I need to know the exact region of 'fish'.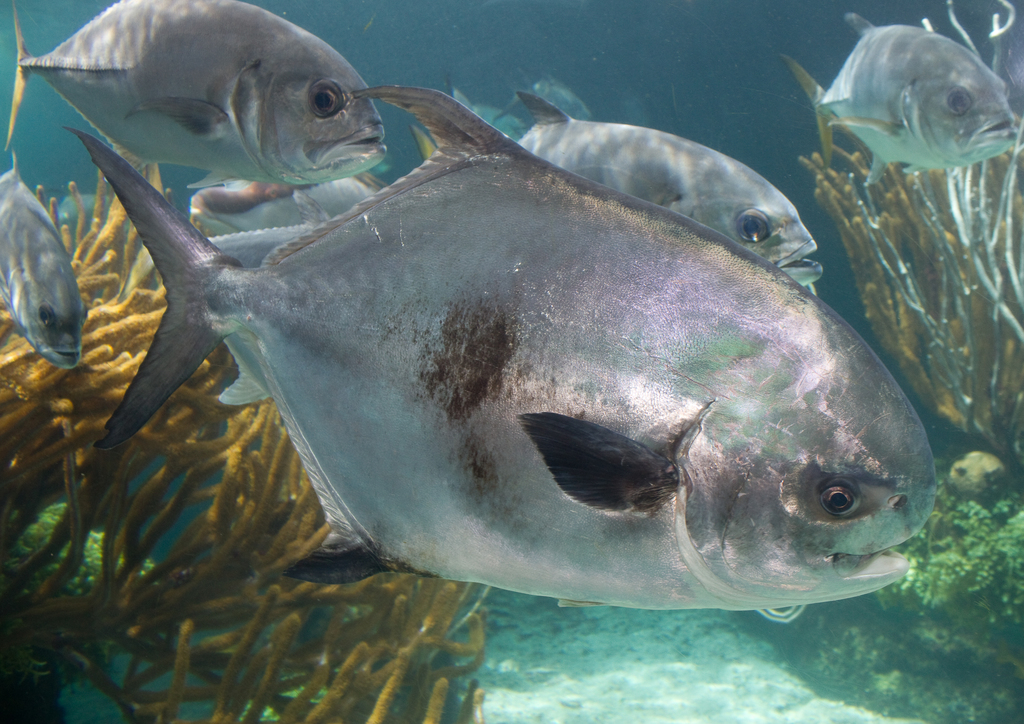
Region: {"left": 189, "top": 172, "right": 383, "bottom": 230}.
